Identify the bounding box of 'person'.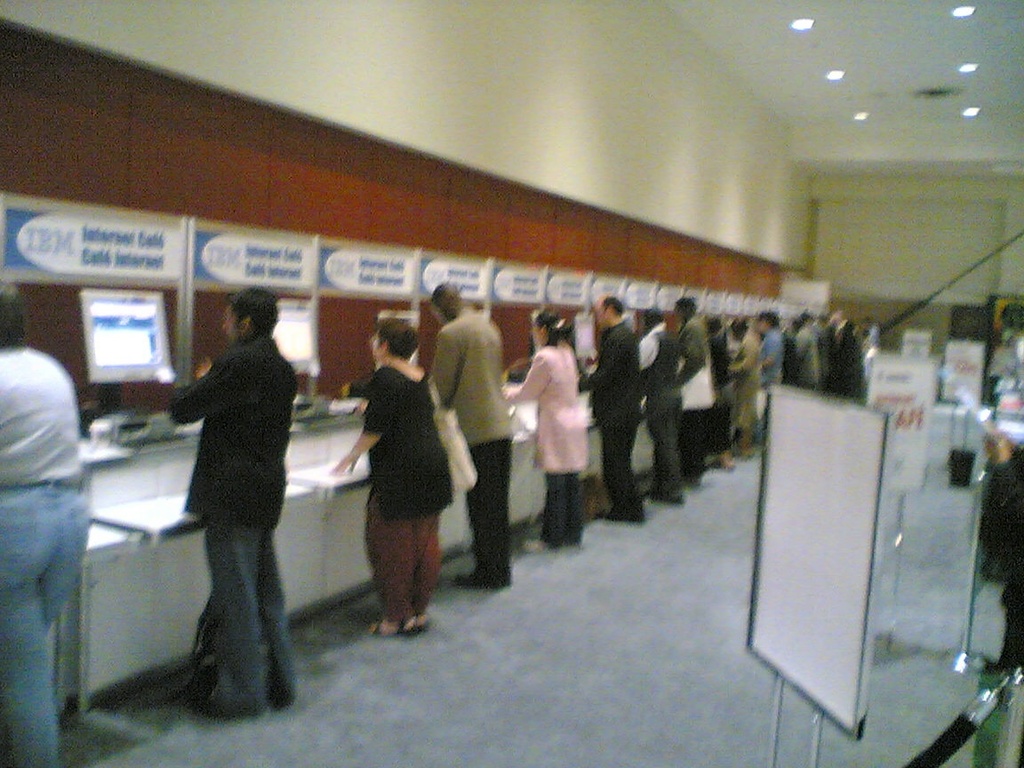
0:269:97:767.
